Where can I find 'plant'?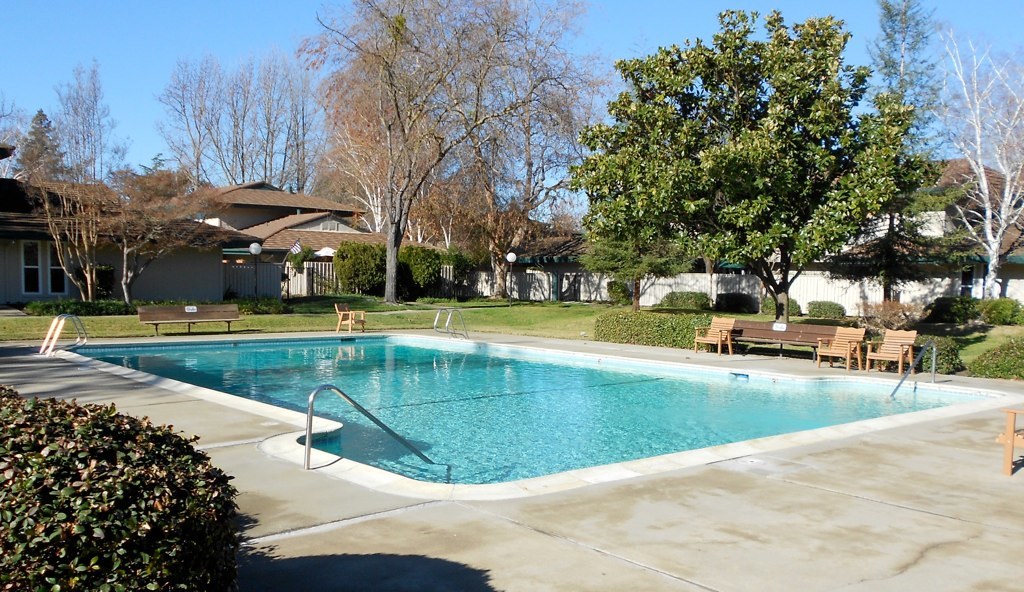
You can find it at detection(714, 291, 757, 315).
